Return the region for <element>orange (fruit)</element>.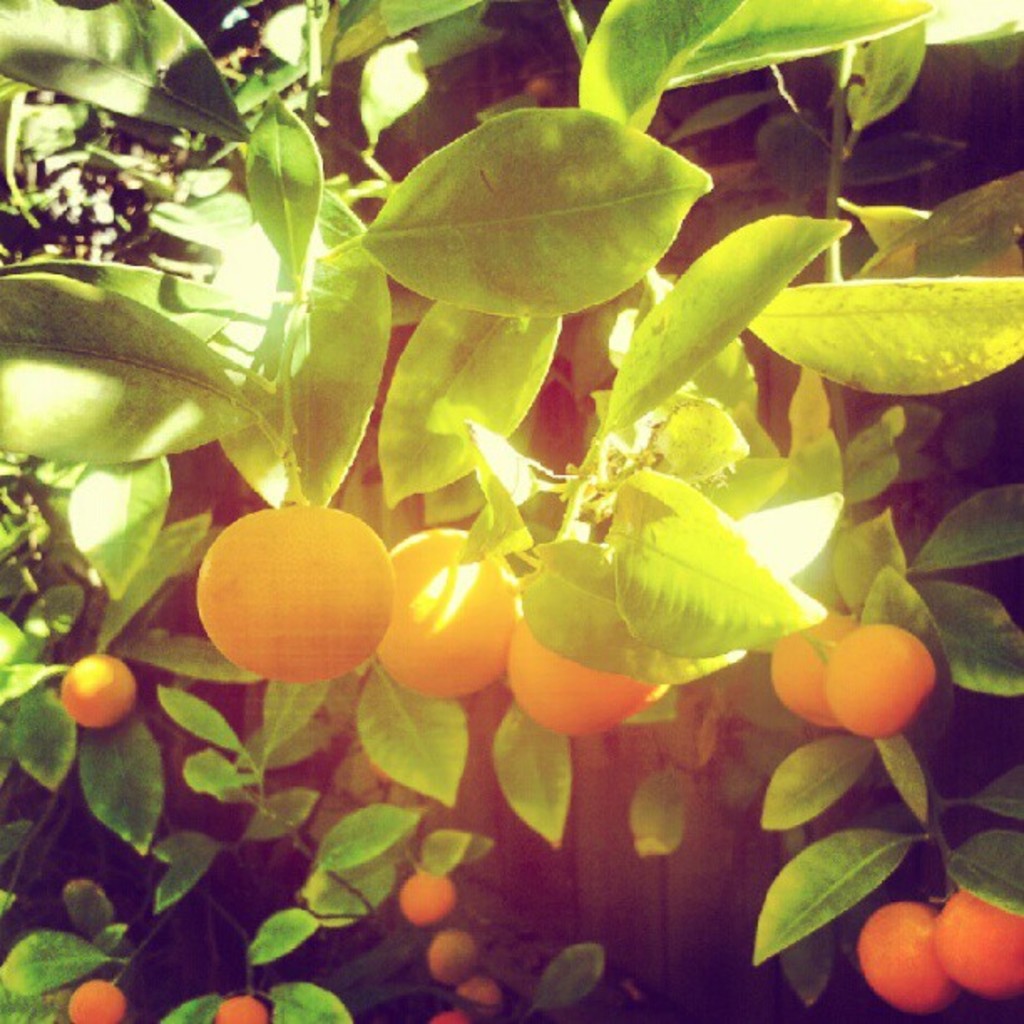
bbox=(828, 619, 935, 743).
